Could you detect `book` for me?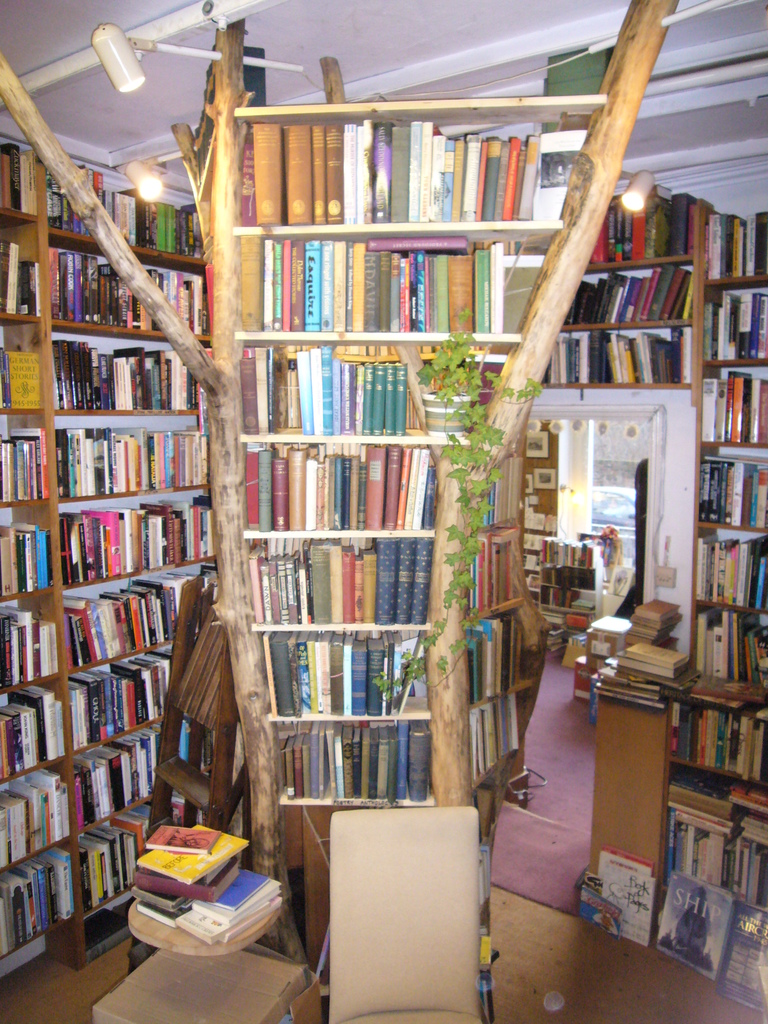
Detection result: <box>175,716,191,764</box>.
